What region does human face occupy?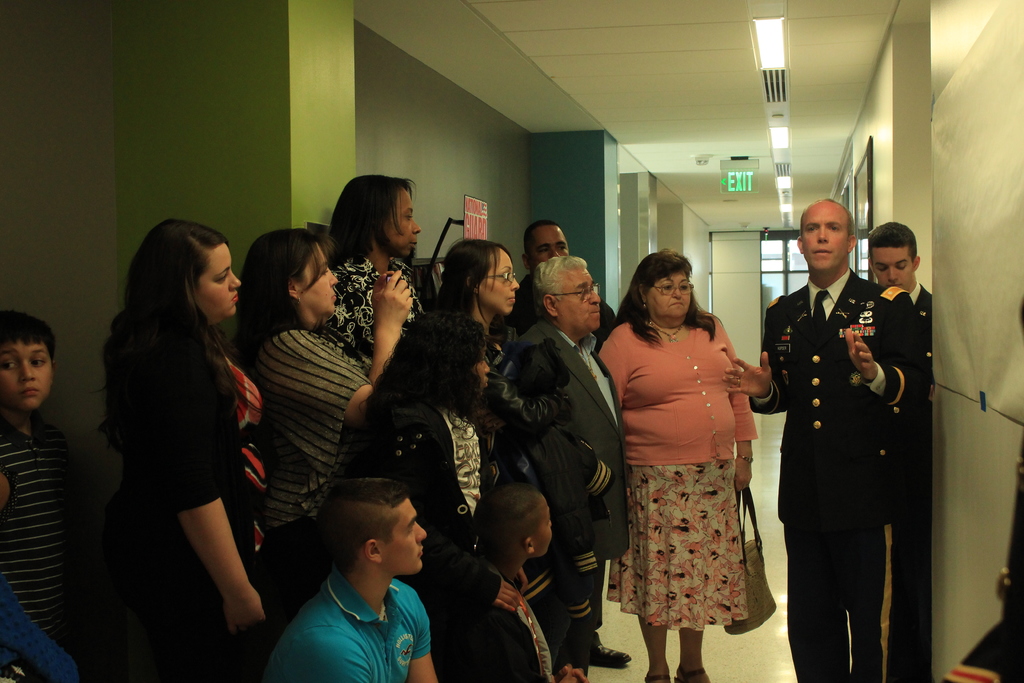
crop(647, 270, 694, 324).
